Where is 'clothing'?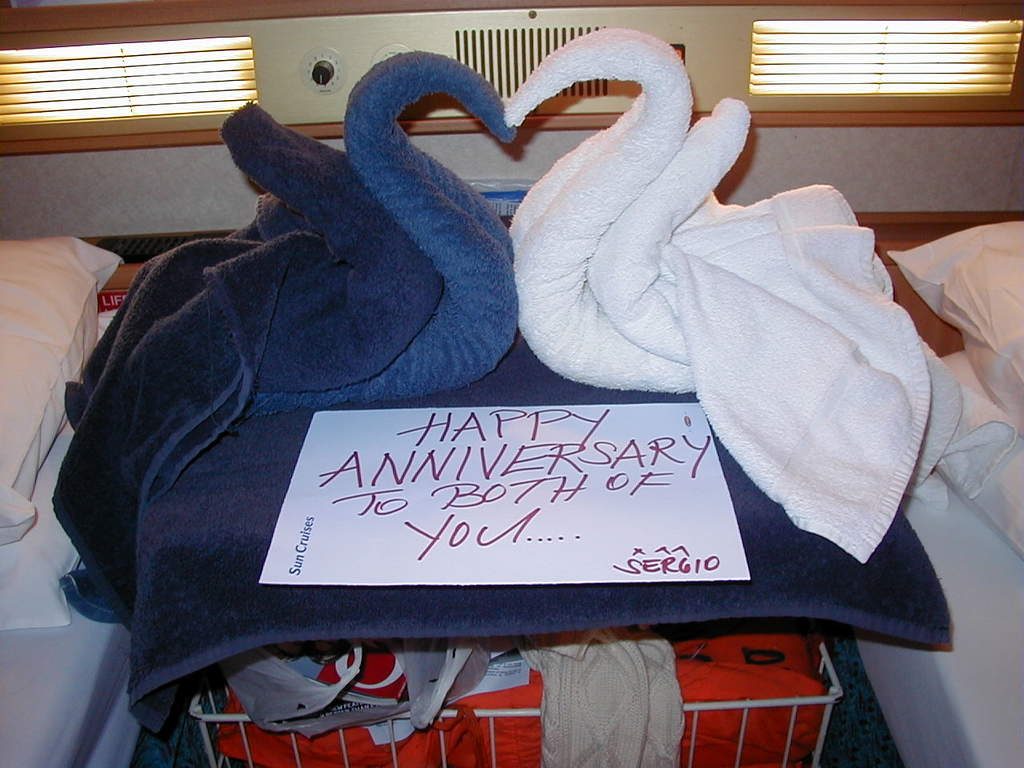
229 634 825 767.
